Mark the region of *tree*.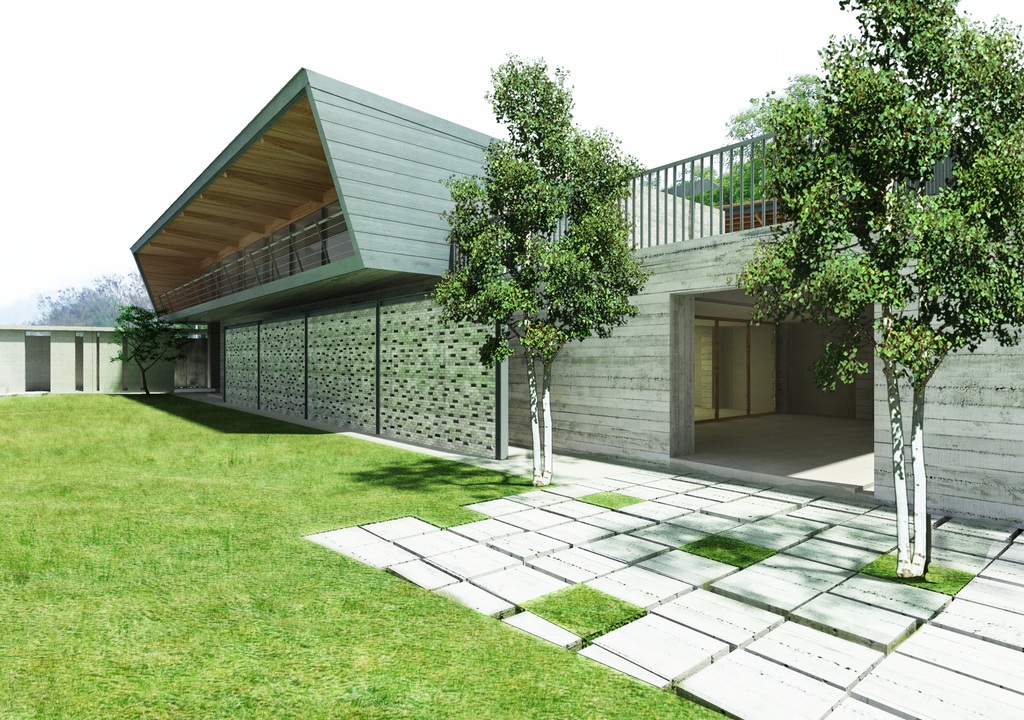
Region: rect(740, 0, 1023, 584).
